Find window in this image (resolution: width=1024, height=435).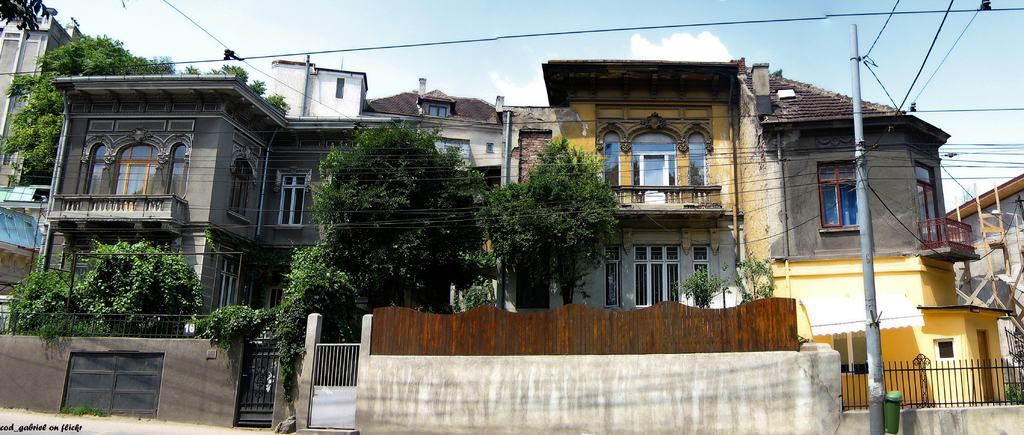
219, 149, 259, 226.
